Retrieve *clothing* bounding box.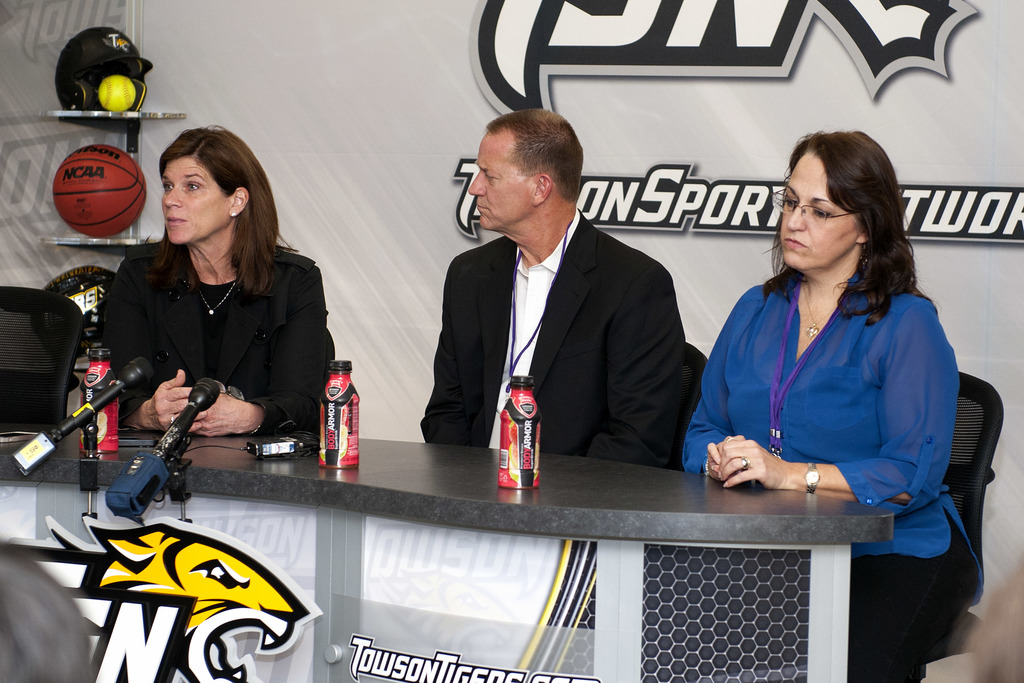
Bounding box: Rect(683, 268, 984, 682).
